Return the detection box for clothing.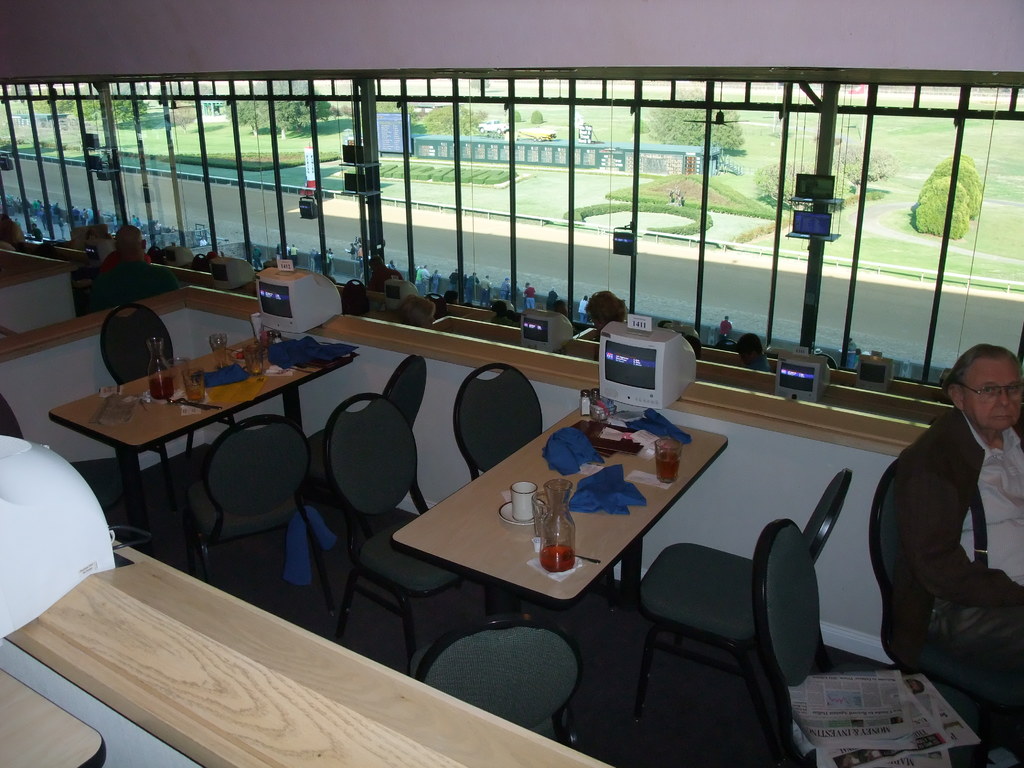
detection(866, 406, 1023, 765).
